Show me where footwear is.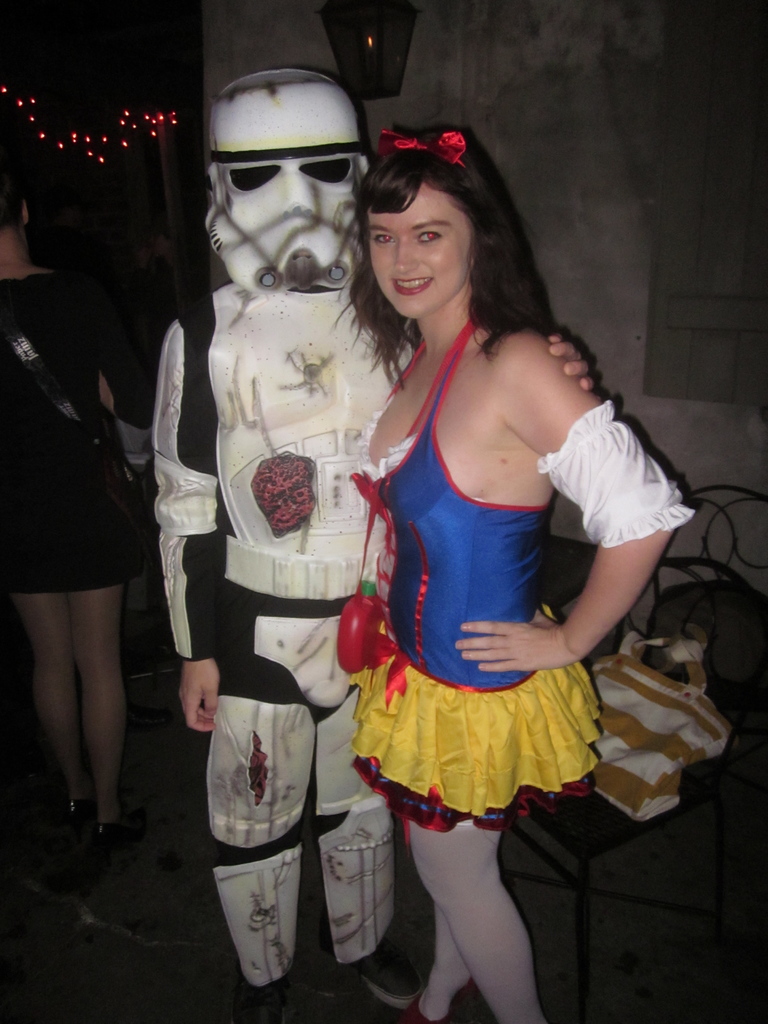
footwear is at 237, 973, 300, 1023.
